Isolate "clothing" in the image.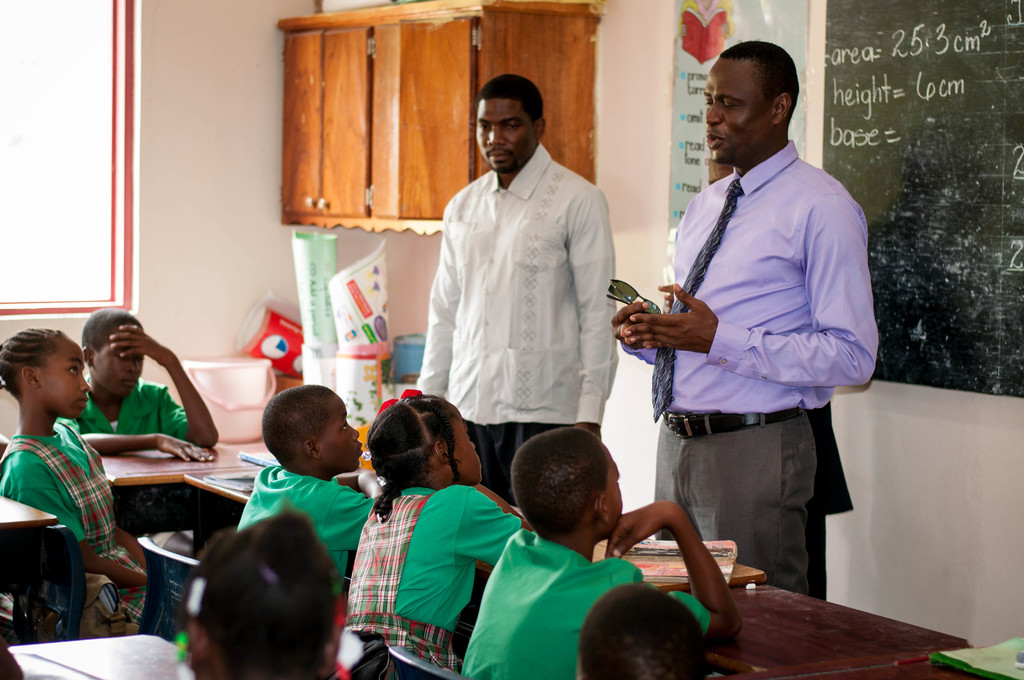
Isolated region: <box>460,529,710,674</box>.
